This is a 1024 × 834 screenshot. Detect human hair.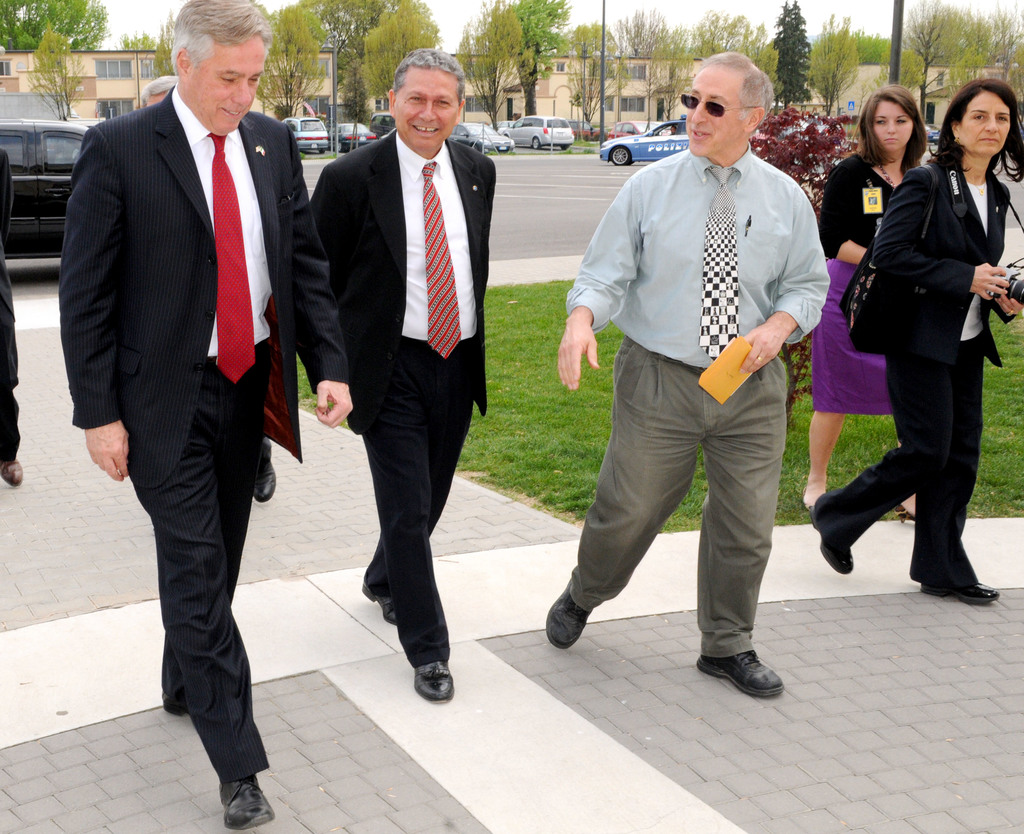
154, 0, 278, 80.
